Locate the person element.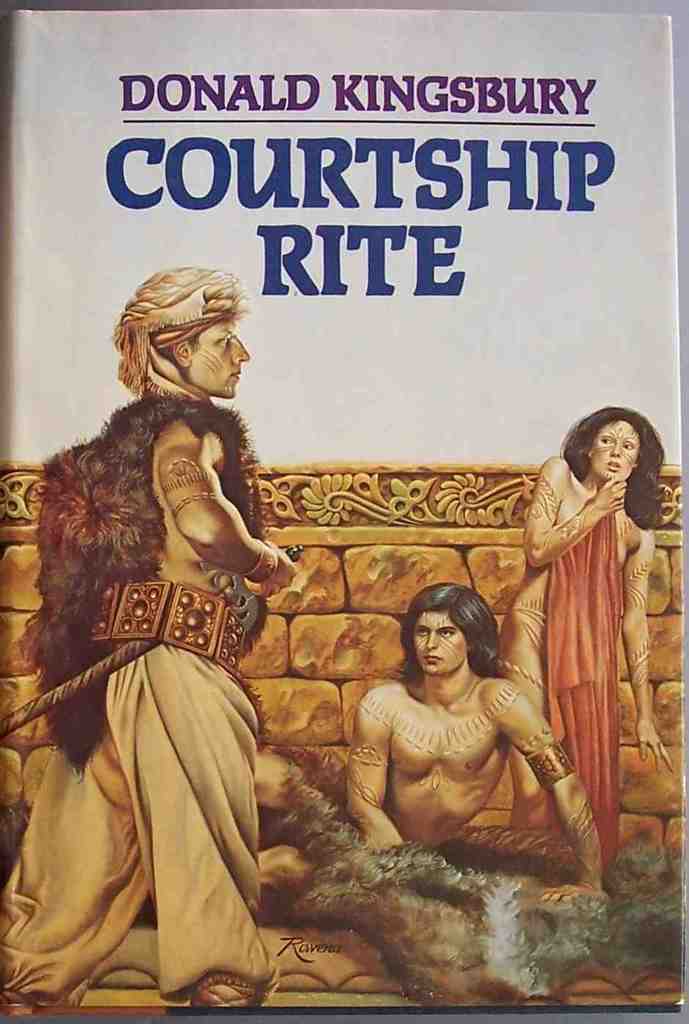
Element bbox: Rect(43, 282, 289, 1007).
